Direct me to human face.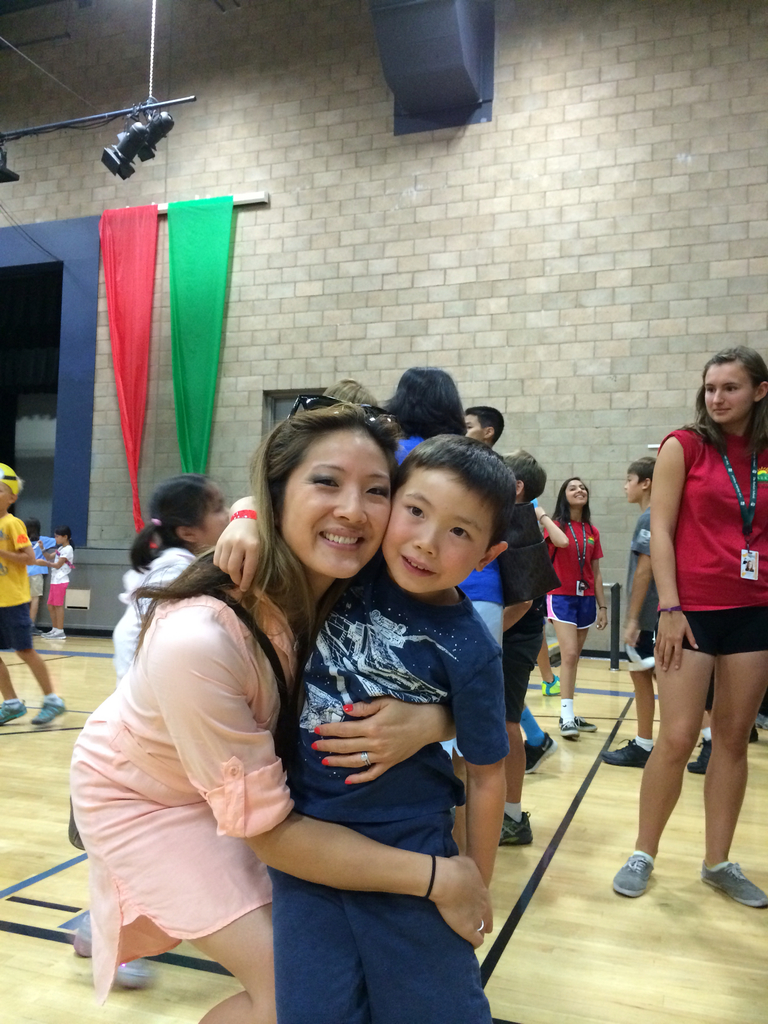
Direction: select_region(57, 526, 67, 543).
